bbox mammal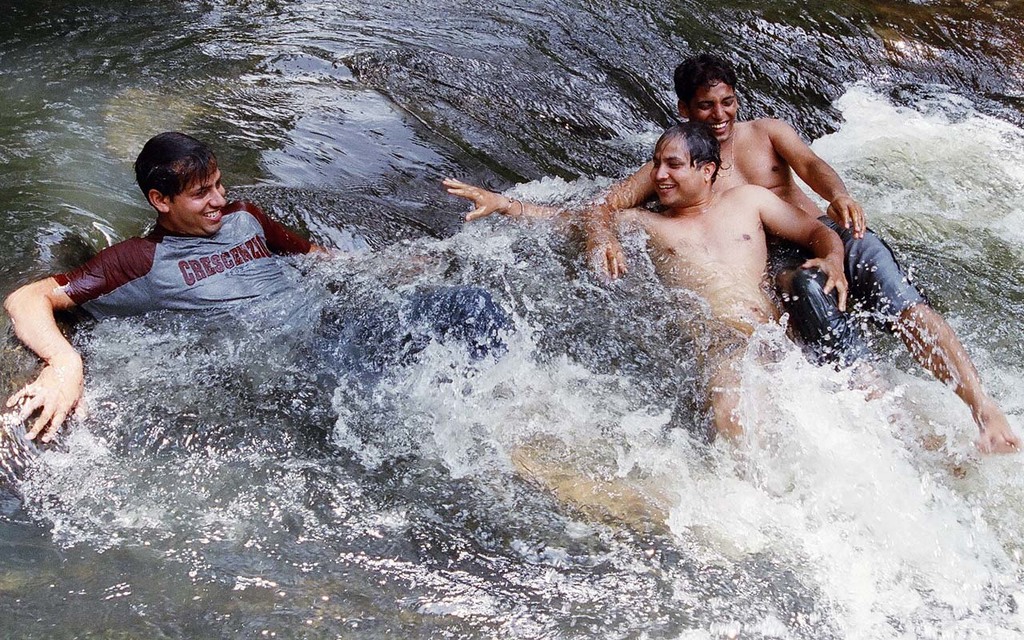
434, 112, 851, 528
